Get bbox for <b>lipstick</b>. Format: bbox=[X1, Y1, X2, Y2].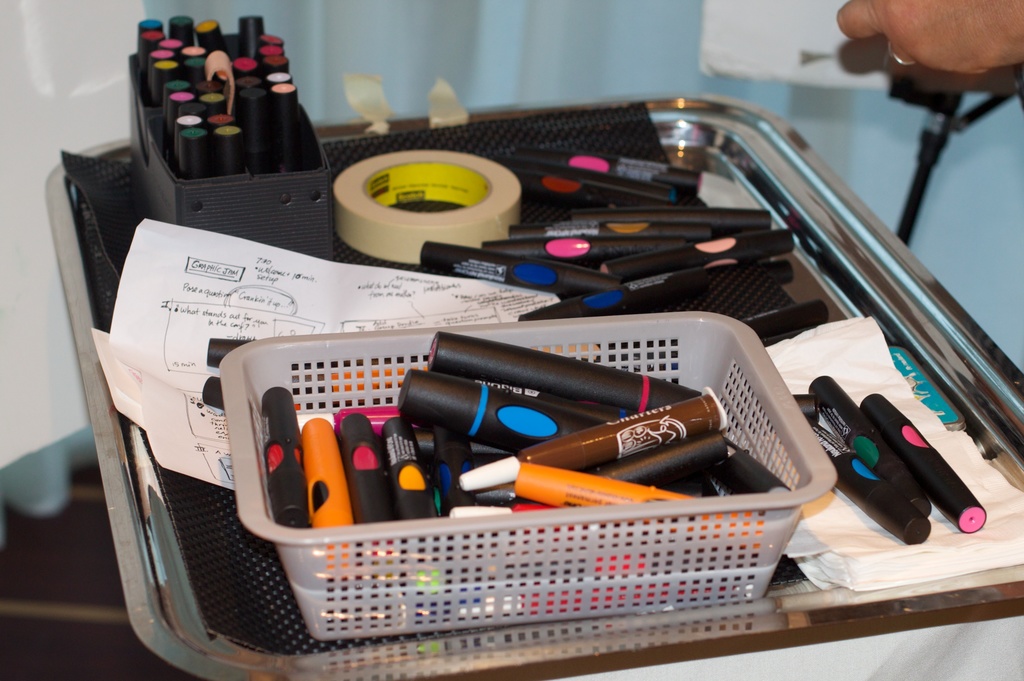
bbox=[261, 40, 289, 61].
